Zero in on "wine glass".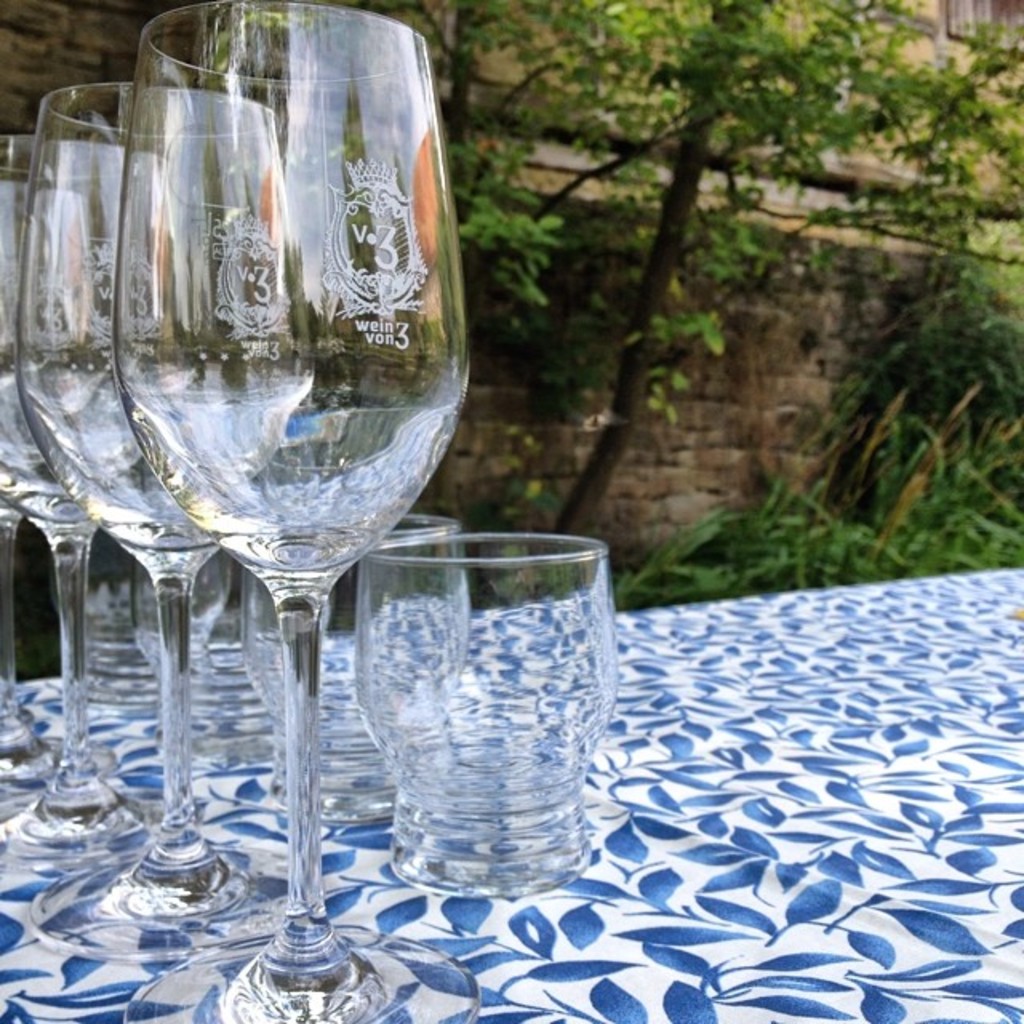
Zeroed in: [left=0, top=141, right=163, bottom=866].
